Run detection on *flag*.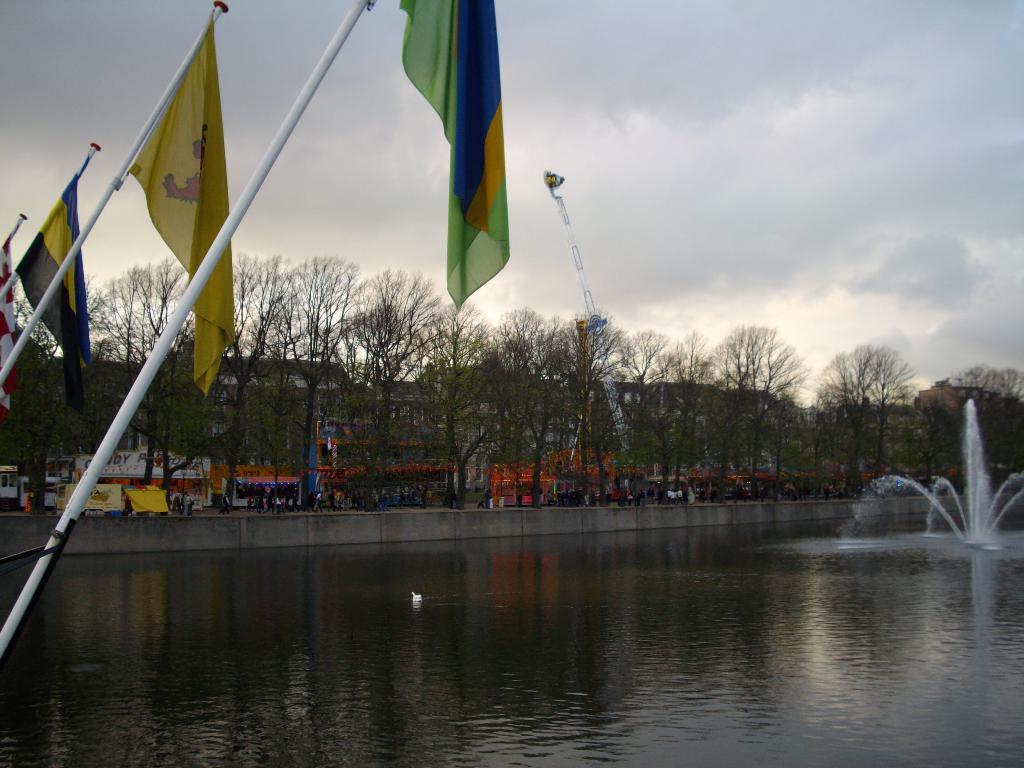
Result: (10, 170, 89, 368).
